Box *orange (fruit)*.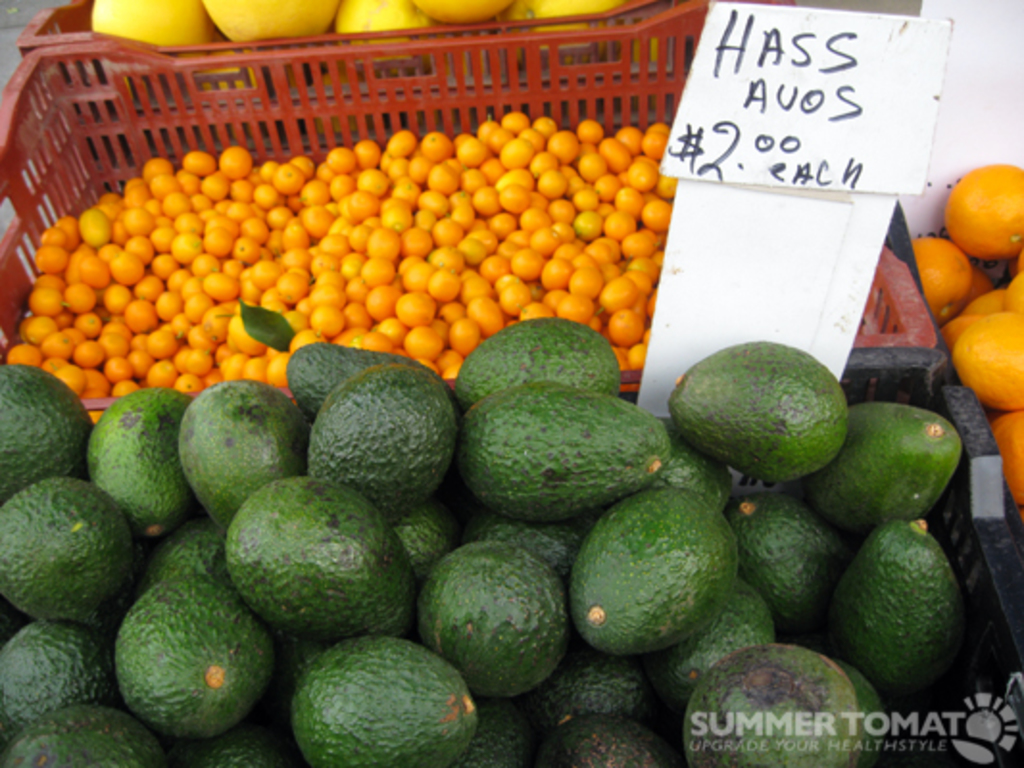
{"left": 473, "top": 280, "right": 494, "bottom": 305}.
